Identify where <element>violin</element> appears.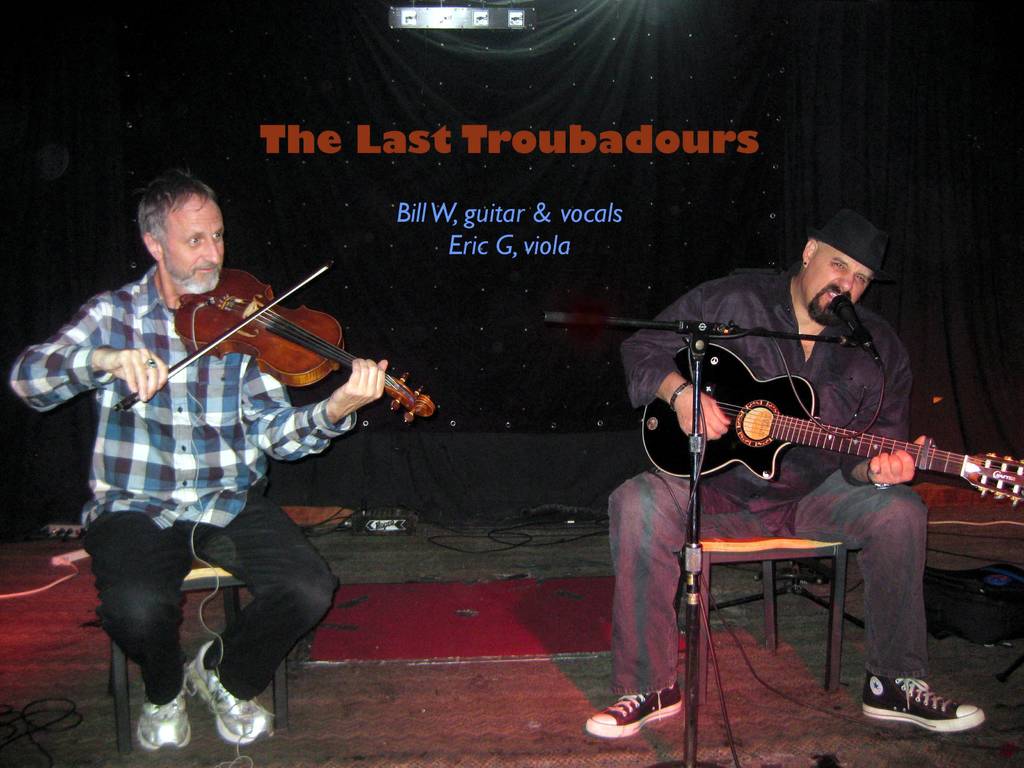
Appears at bbox=(117, 239, 392, 420).
